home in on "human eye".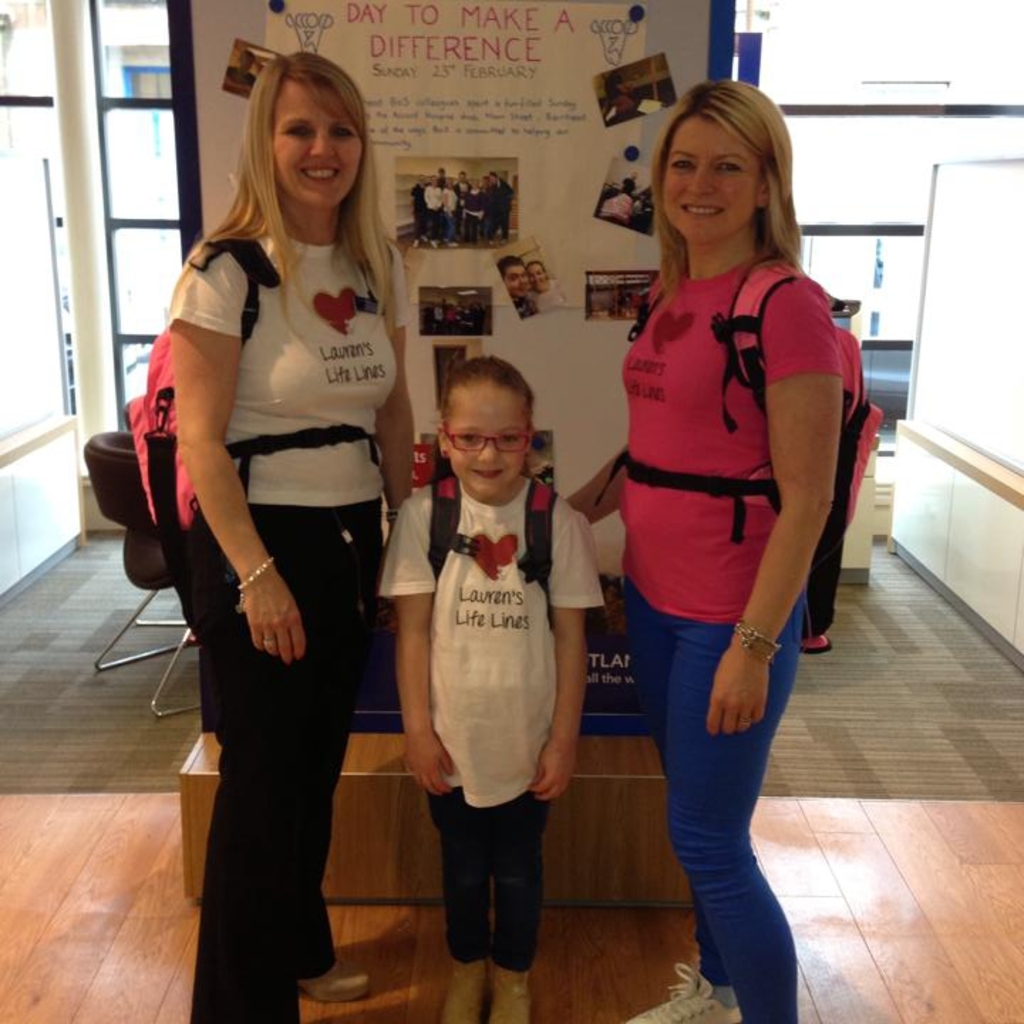
Homed in at bbox(666, 159, 691, 174).
